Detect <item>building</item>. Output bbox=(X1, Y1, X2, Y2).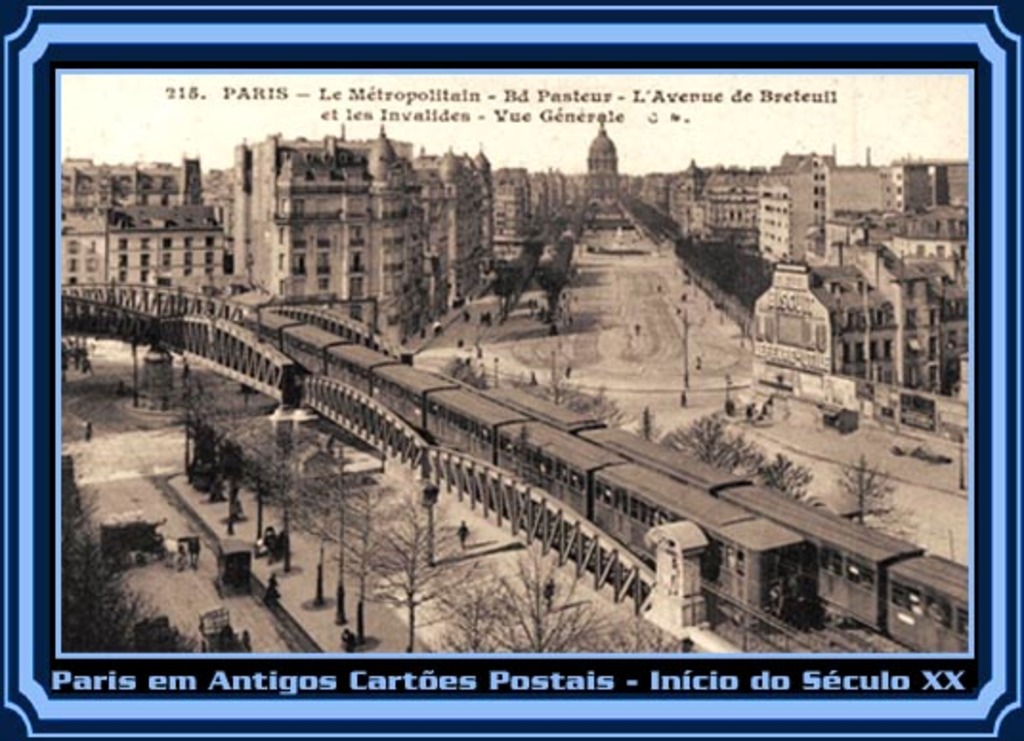
bbox=(231, 138, 459, 342).
